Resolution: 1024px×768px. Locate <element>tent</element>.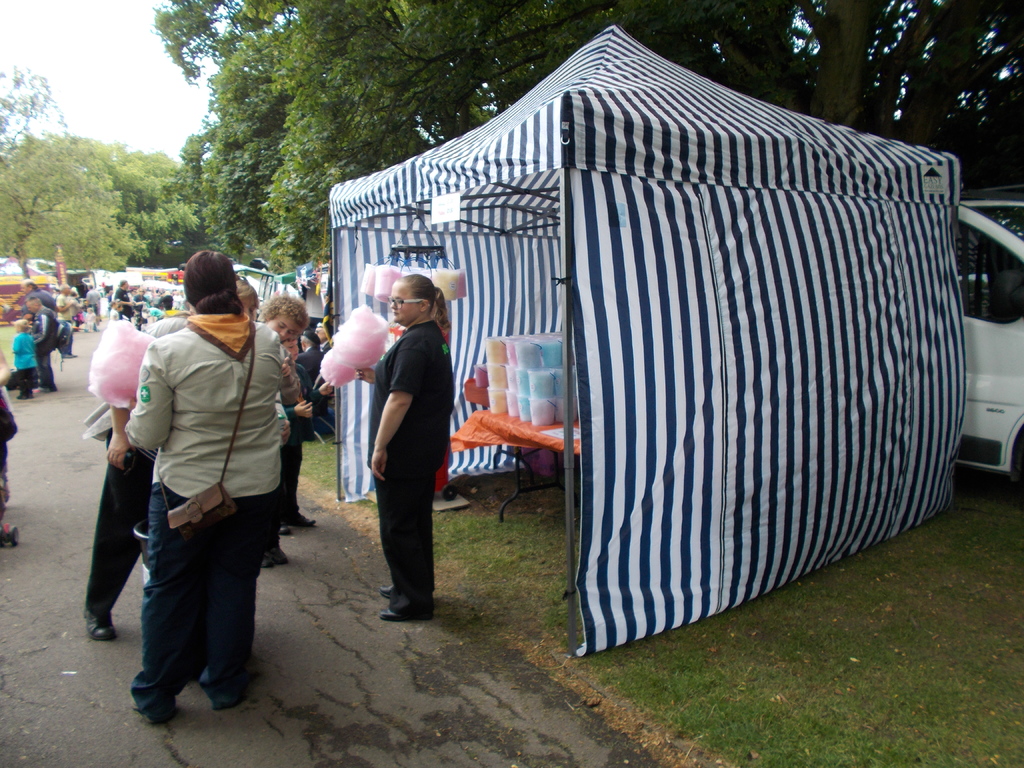
[x1=357, y1=41, x2=957, y2=643].
